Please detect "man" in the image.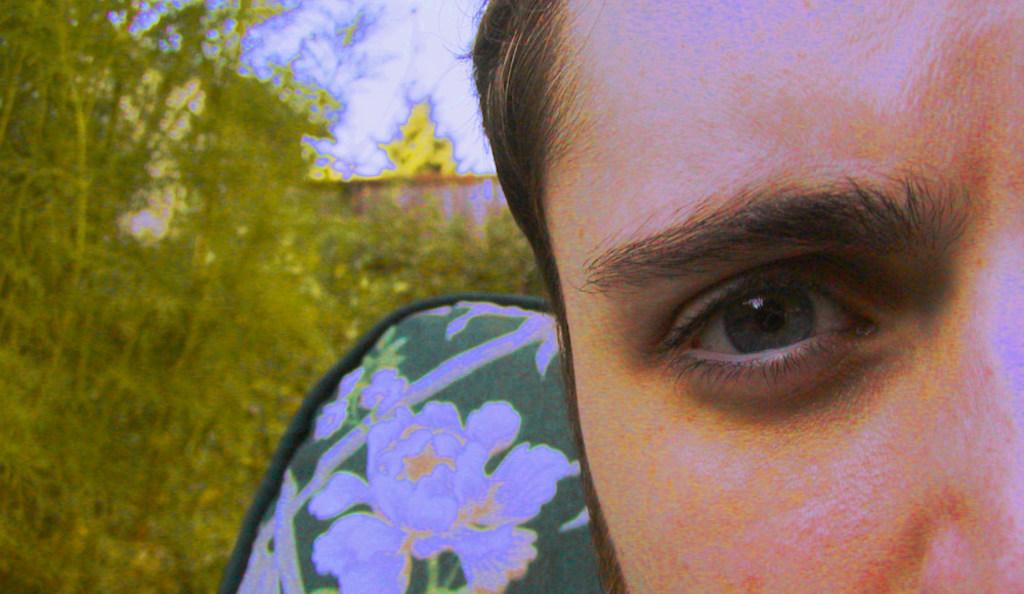
449,0,1023,593.
